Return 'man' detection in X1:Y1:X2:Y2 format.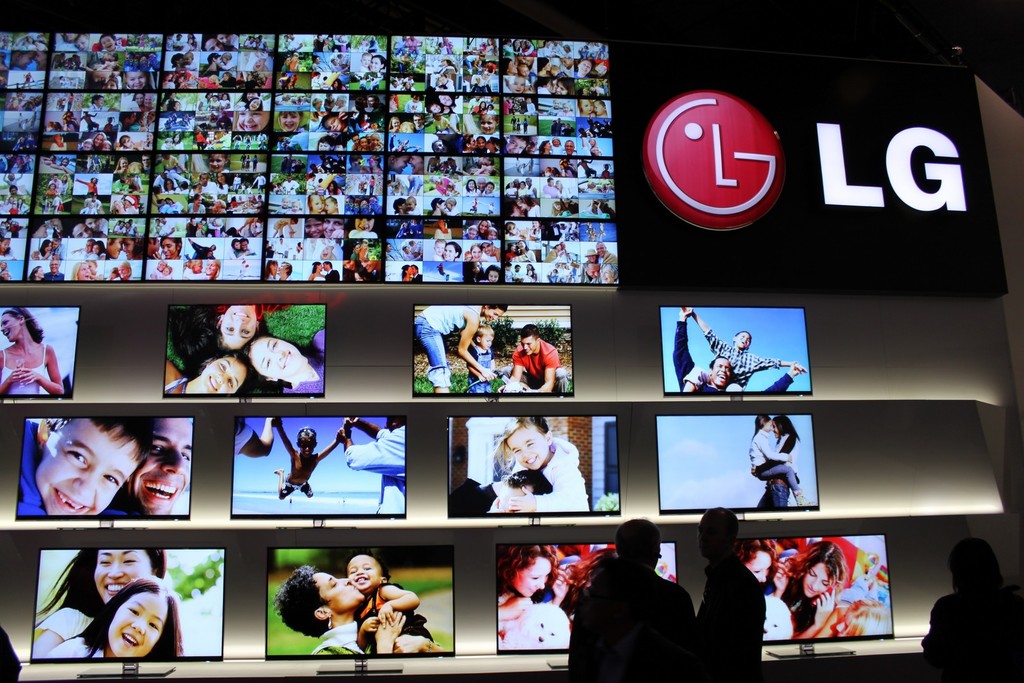
282:175:300:195.
